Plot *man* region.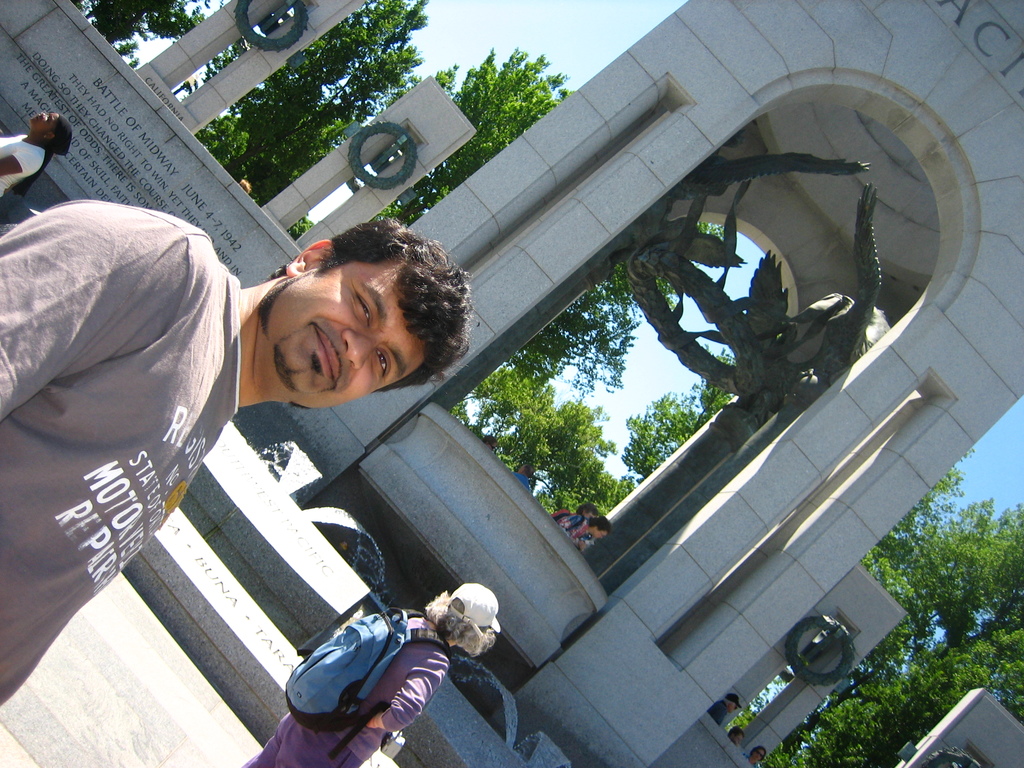
Plotted at bbox(707, 696, 742, 723).
